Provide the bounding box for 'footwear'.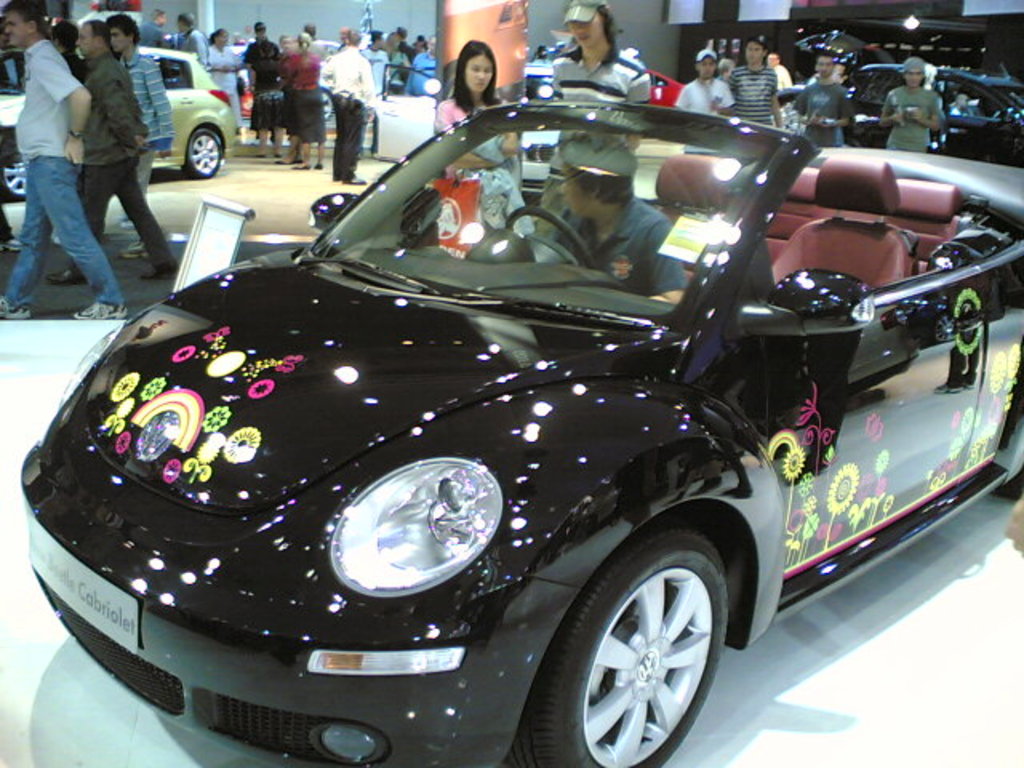
(347,171,363,187).
